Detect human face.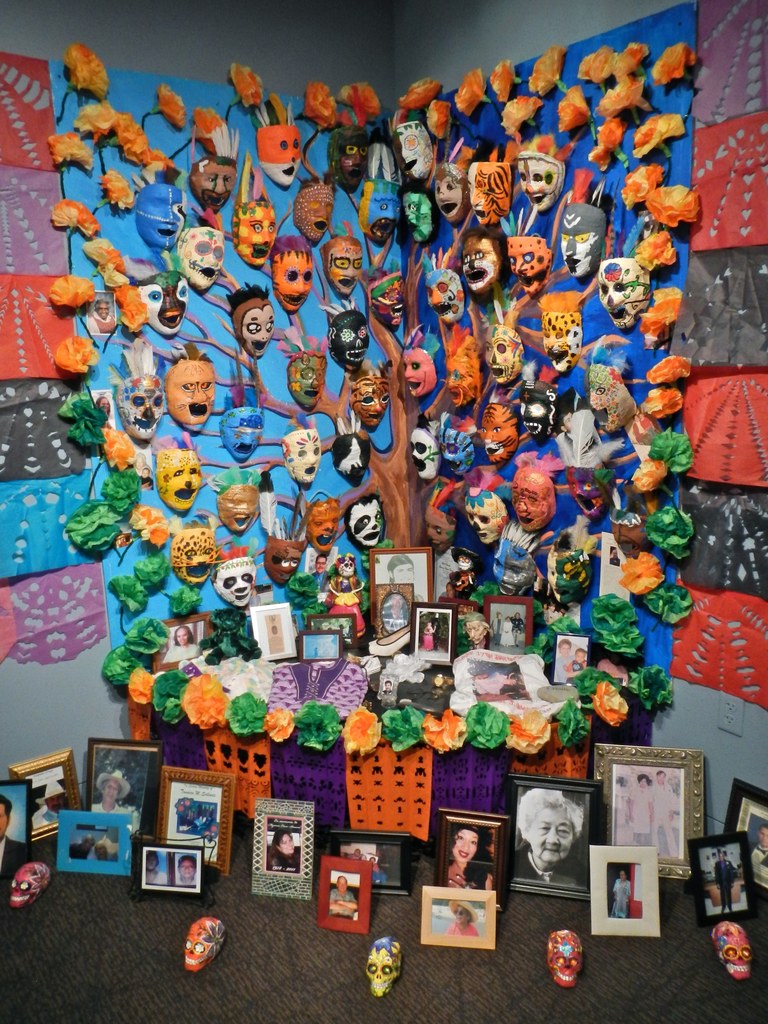
Detected at {"x1": 180, "y1": 861, "x2": 196, "y2": 884}.
